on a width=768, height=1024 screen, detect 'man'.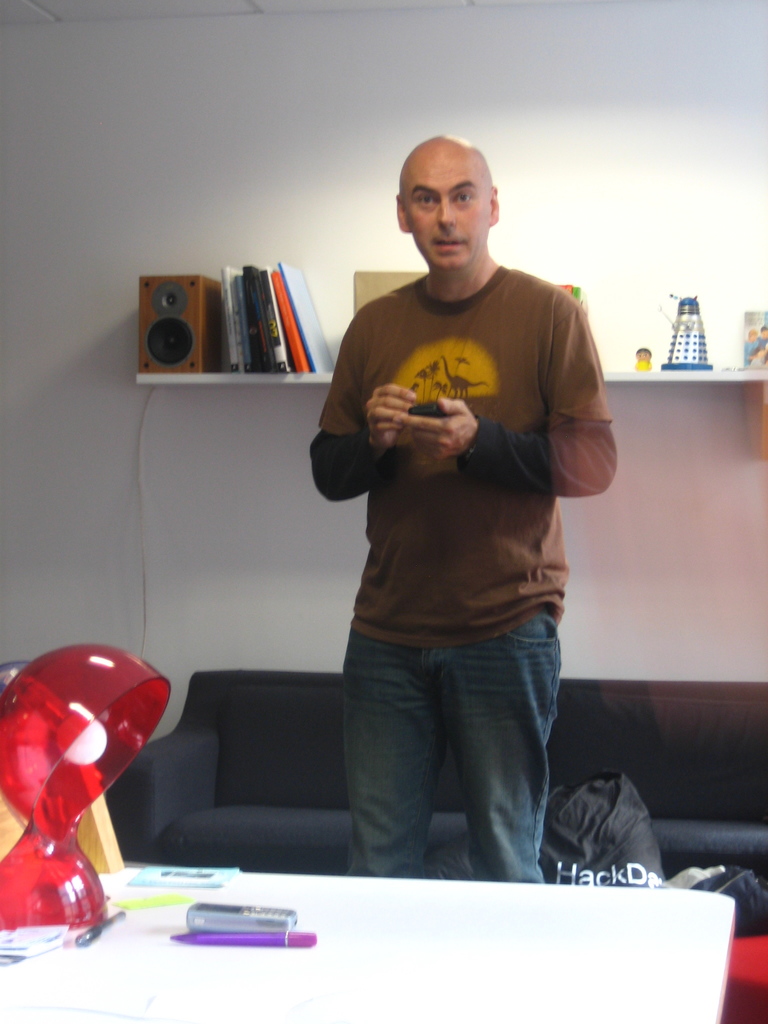
Rect(306, 127, 622, 875).
